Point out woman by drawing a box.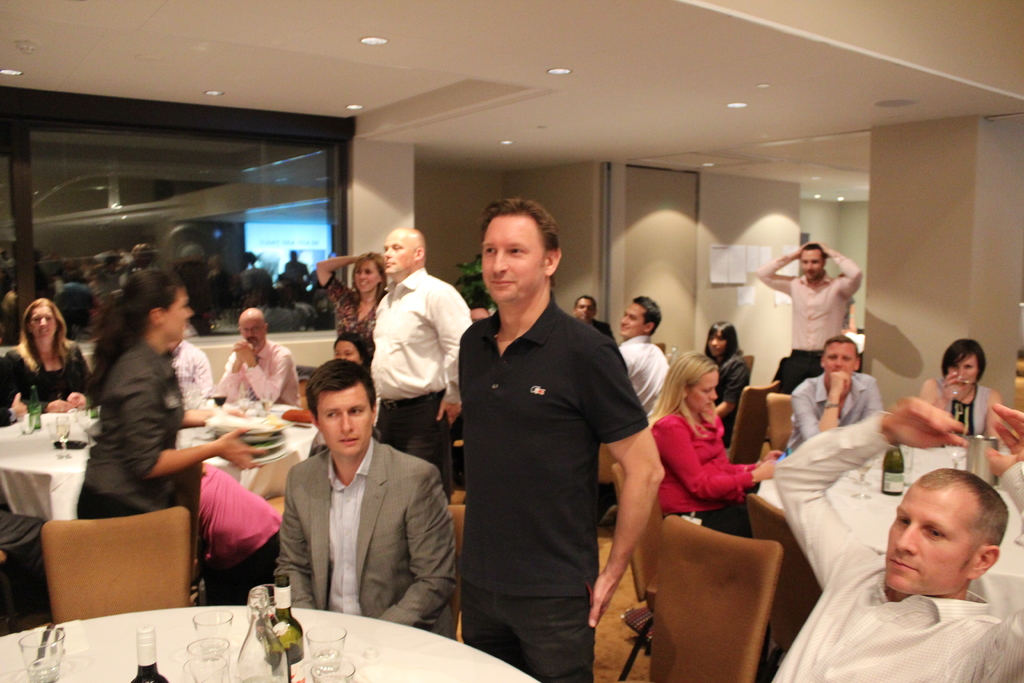
bbox=(699, 321, 748, 441).
